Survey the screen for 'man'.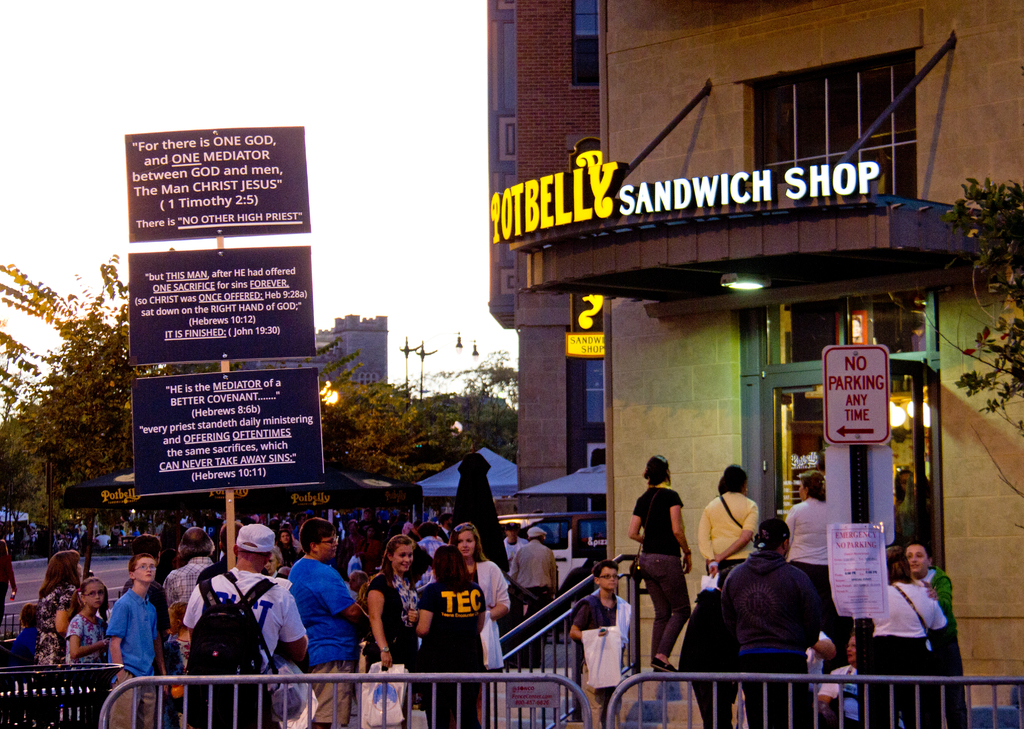
Survey found: locate(181, 522, 306, 728).
